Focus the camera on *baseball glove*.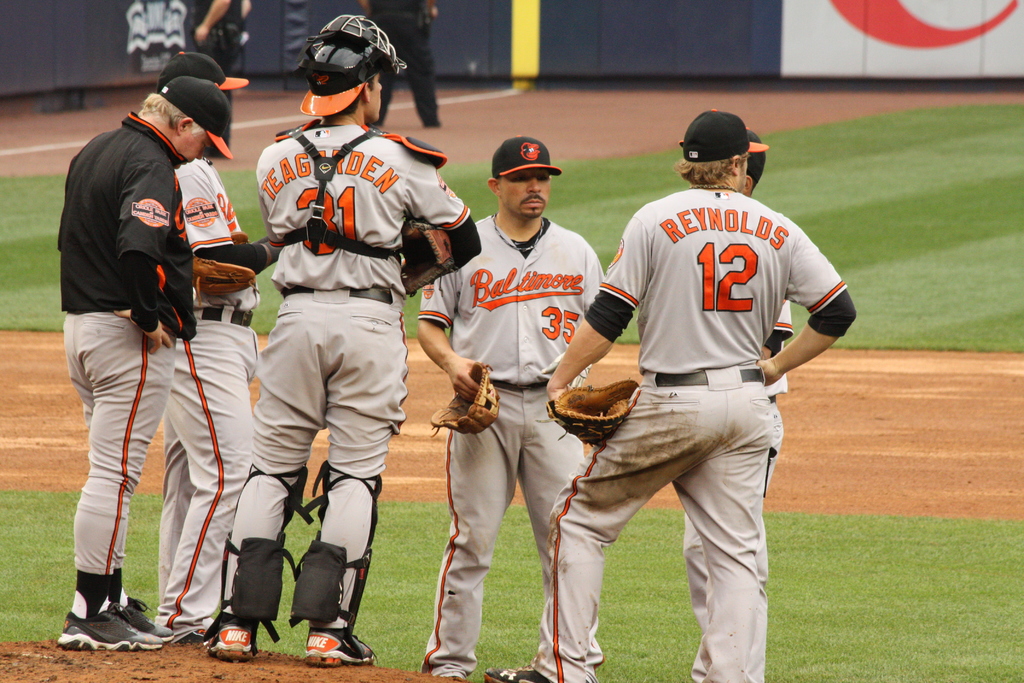
Focus region: [545,383,641,448].
